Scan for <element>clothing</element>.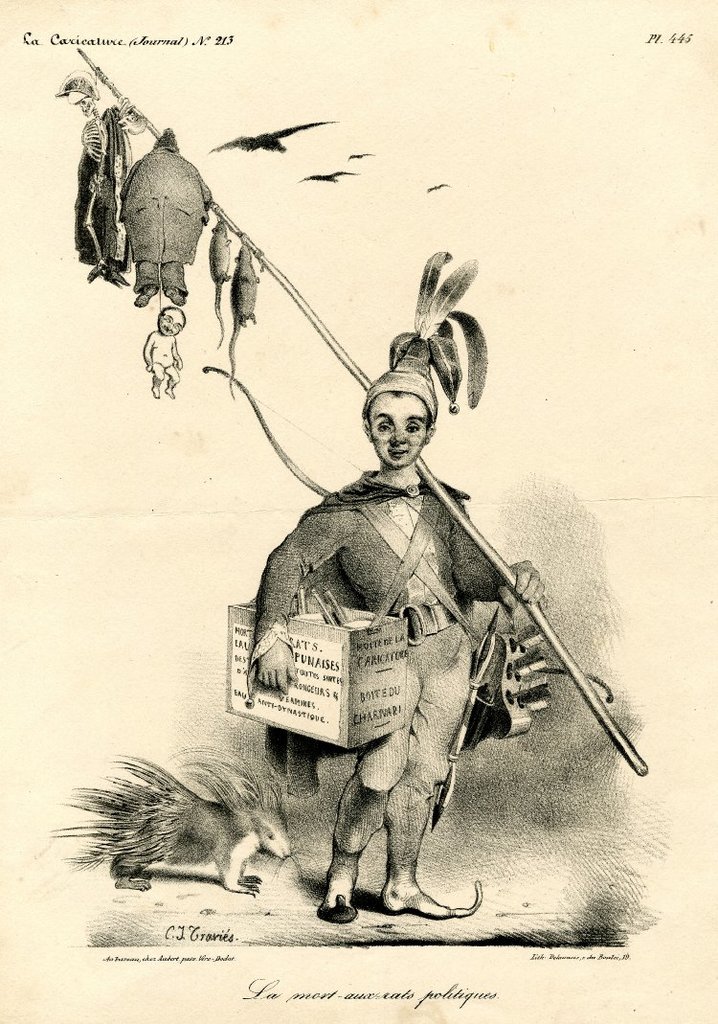
Scan result: bbox(252, 463, 510, 791).
